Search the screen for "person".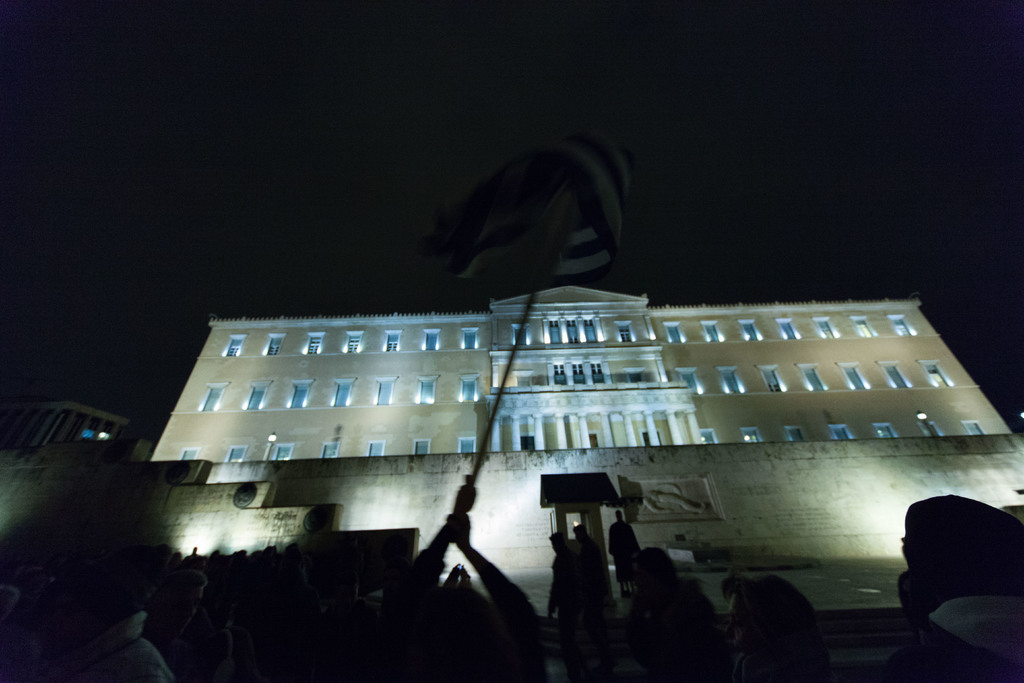
Found at [726,575,830,664].
